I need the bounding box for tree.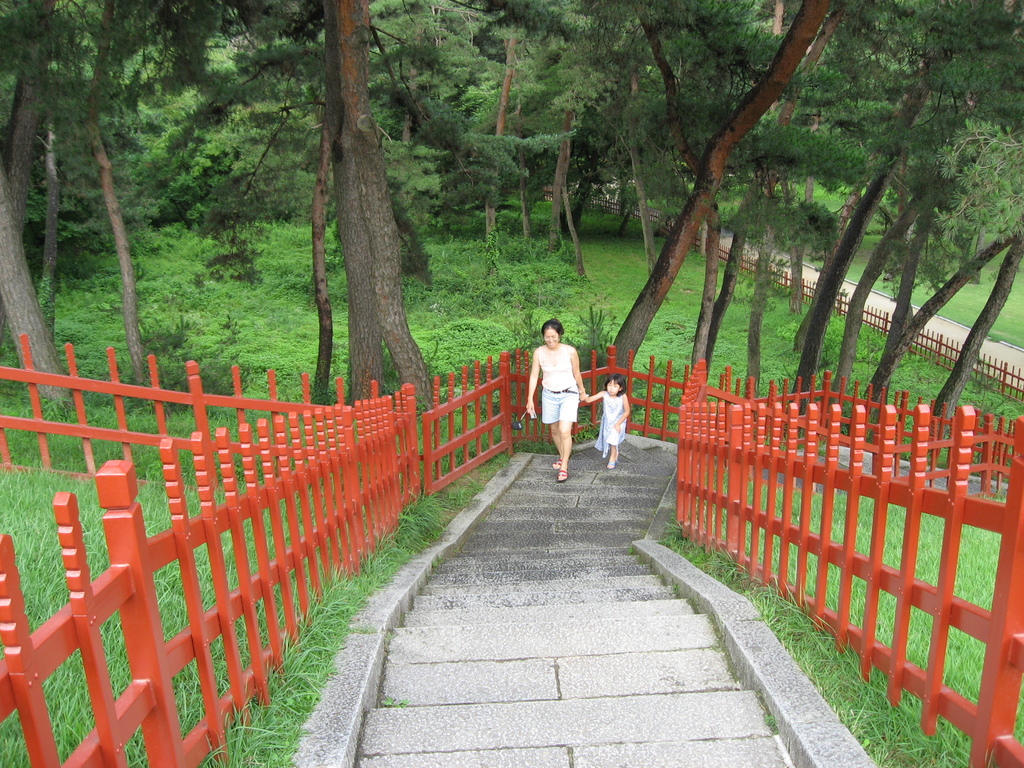
Here it is: (0,0,103,472).
